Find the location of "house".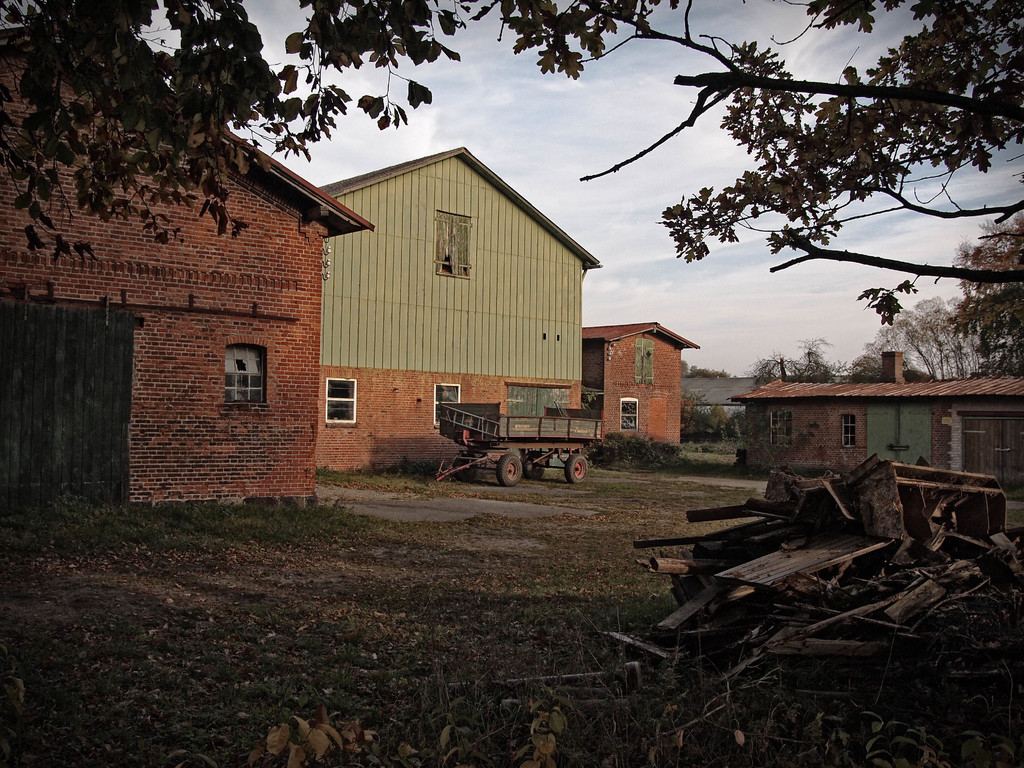
Location: [left=584, top=323, right=696, bottom=450].
